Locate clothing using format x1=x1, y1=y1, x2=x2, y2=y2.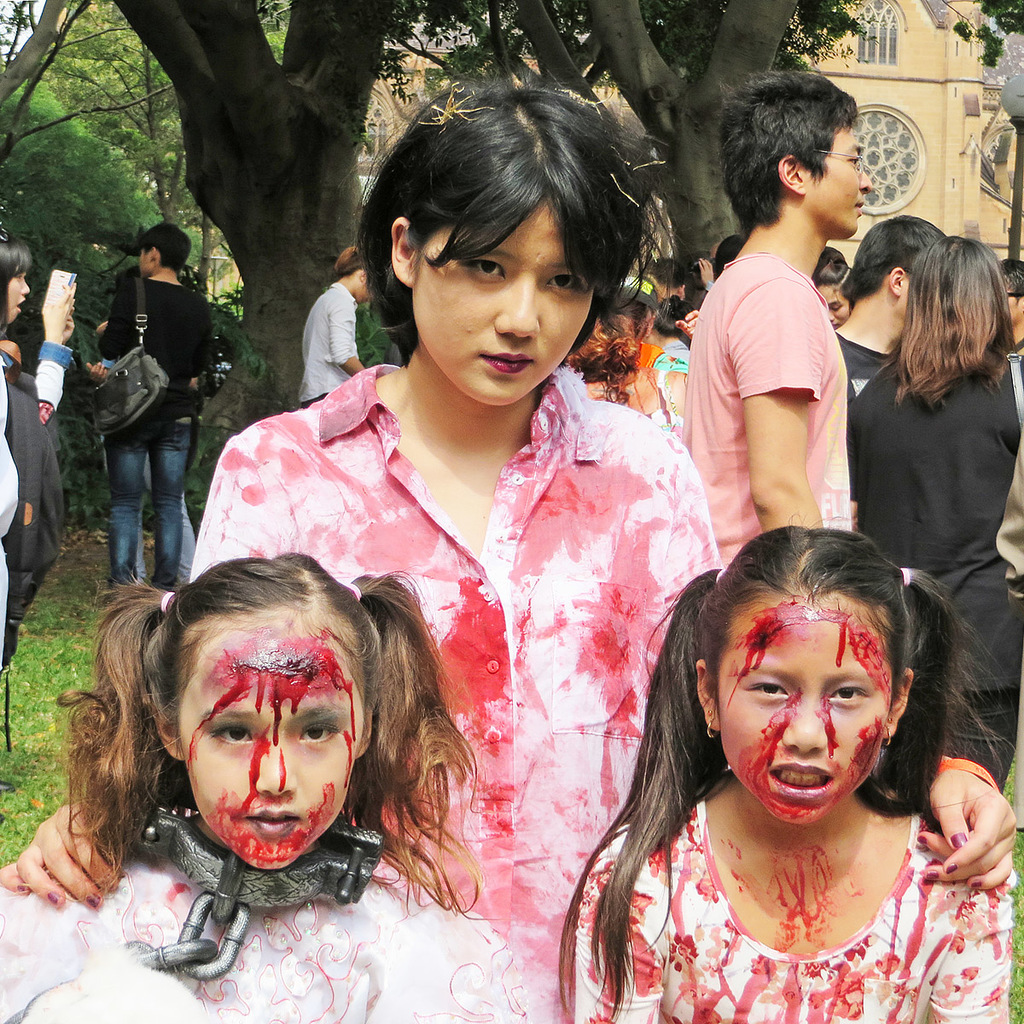
x1=573, y1=334, x2=690, y2=451.
